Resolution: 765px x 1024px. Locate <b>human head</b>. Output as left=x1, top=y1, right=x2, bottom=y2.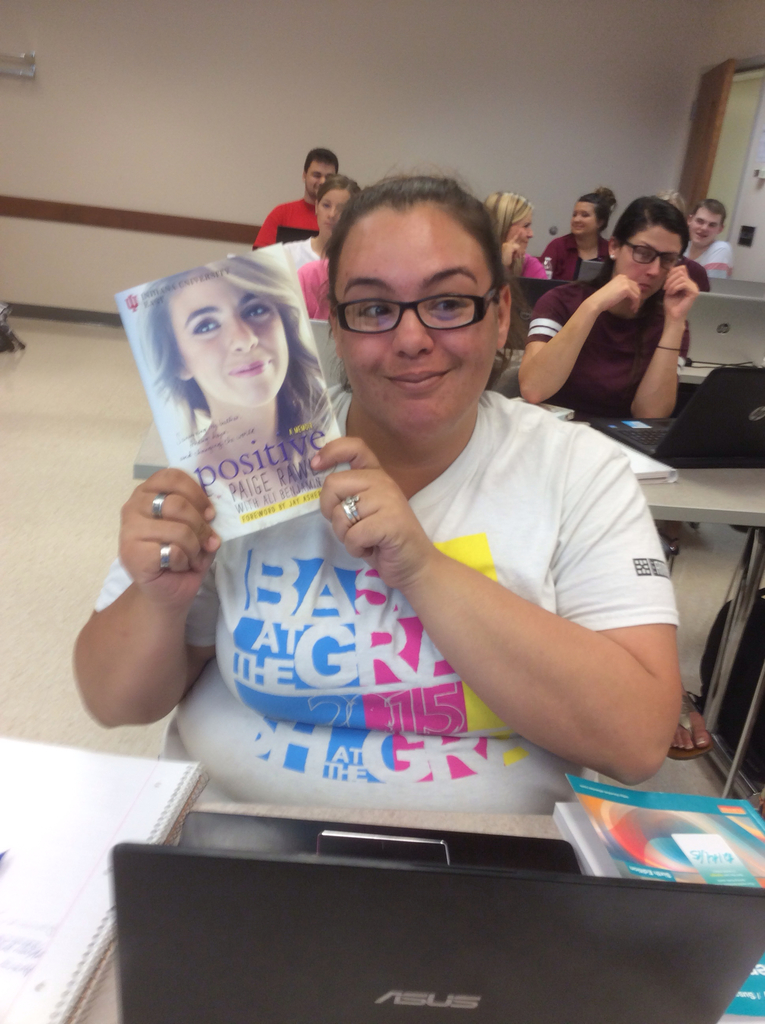
left=692, top=197, right=729, bottom=246.
